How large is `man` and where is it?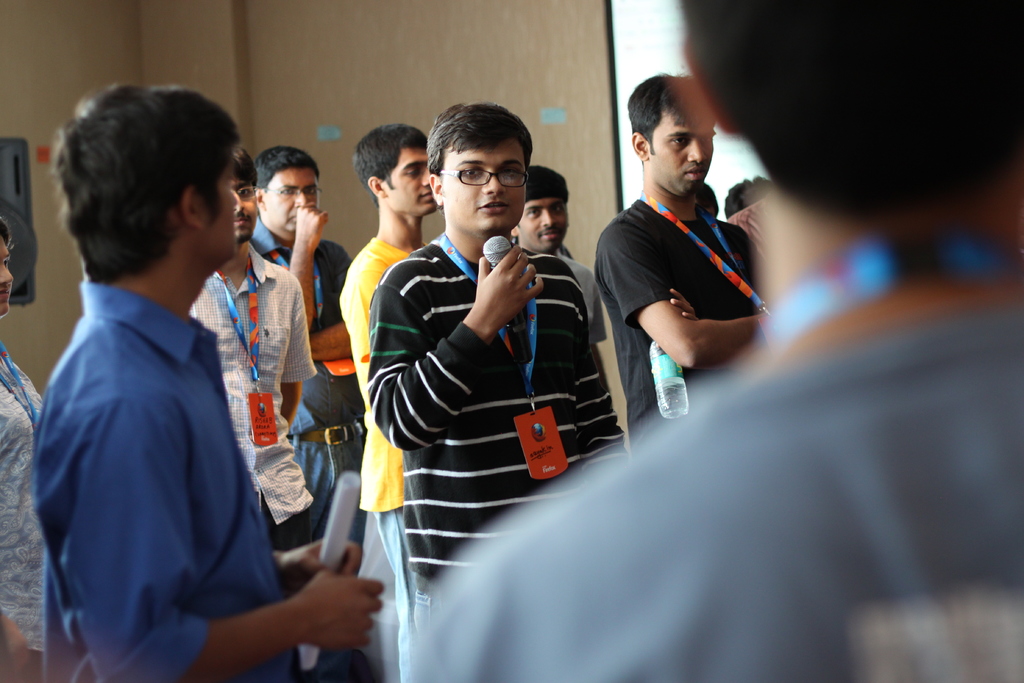
Bounding box: [x1=581, y1=90, x2=790, y2=419].
